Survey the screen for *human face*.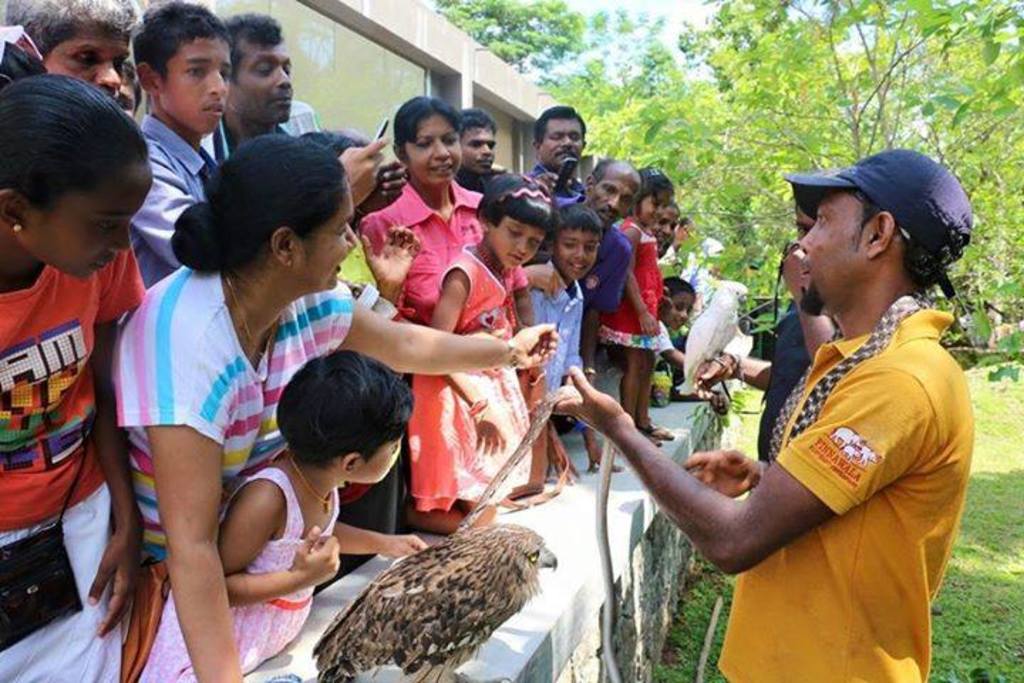
Survey found: Rect(667, 285, 694, 339).
